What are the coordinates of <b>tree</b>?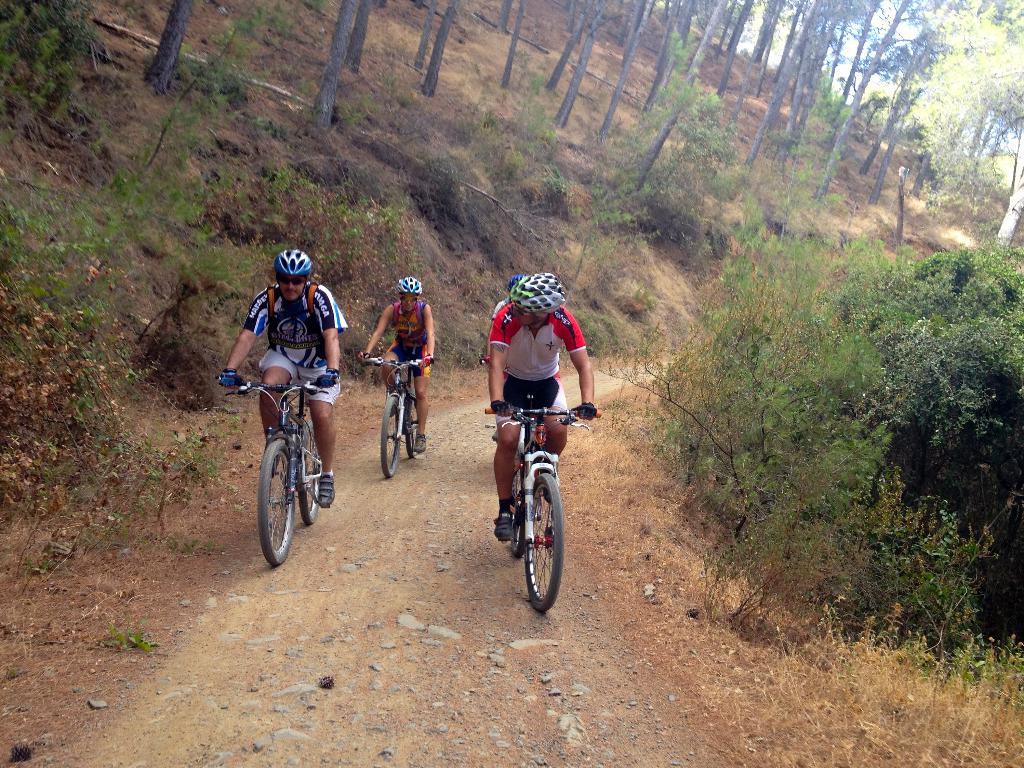
bbox=[502, 0, 525, 88].
